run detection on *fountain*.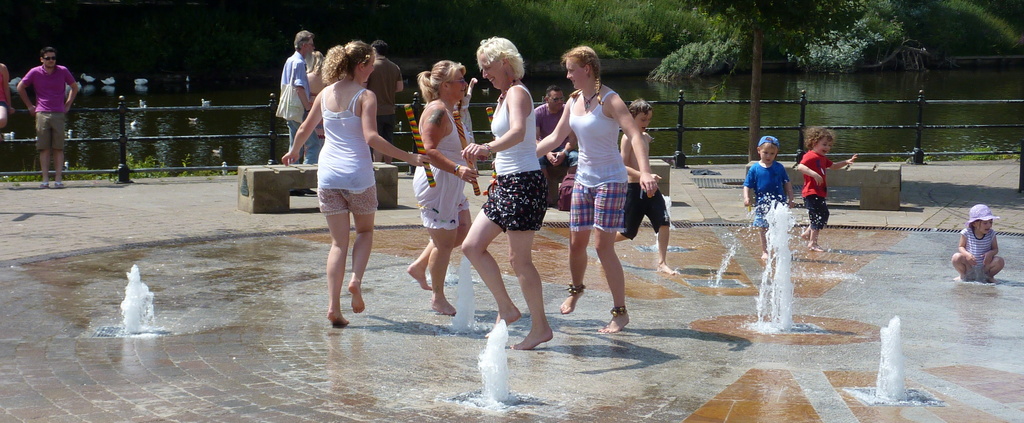
Result: {"x1": 440, "y1": 244, "x2": 476, "y2": 332}.
